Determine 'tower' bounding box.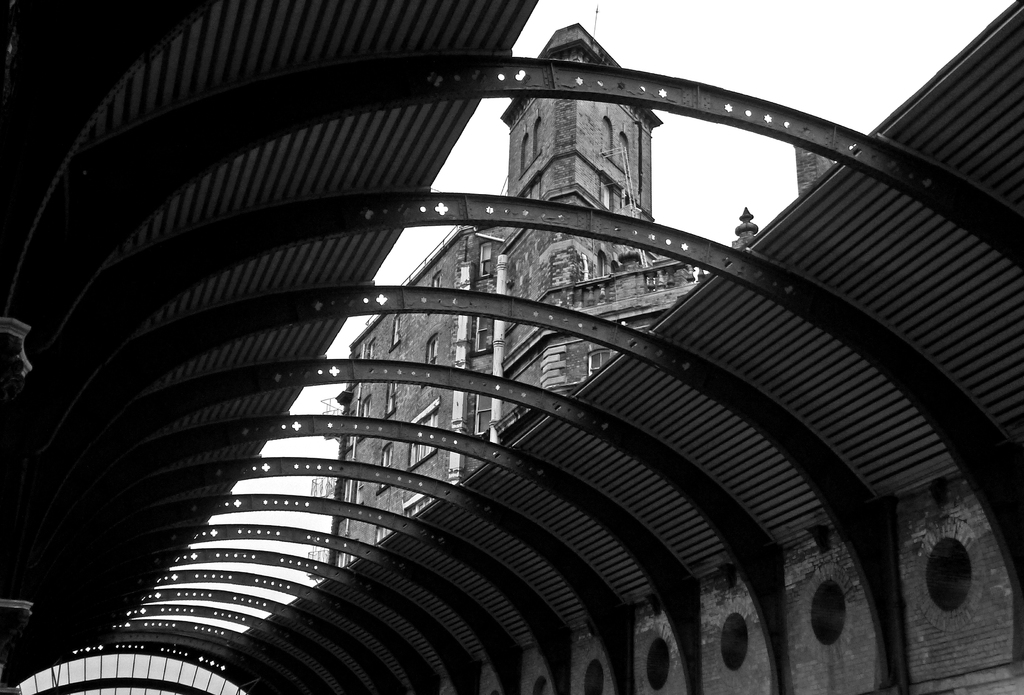
Determined: {"left": 492, "top": 24, "right": 665, "bottom": 436}.
